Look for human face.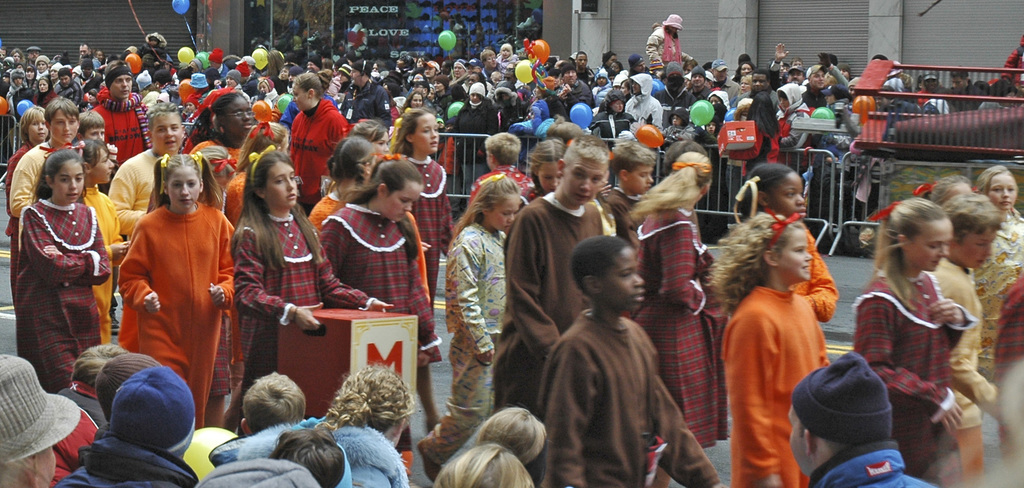
Found: {"left": 307, "top": 62, "right": 317, "bottom": 70}.
